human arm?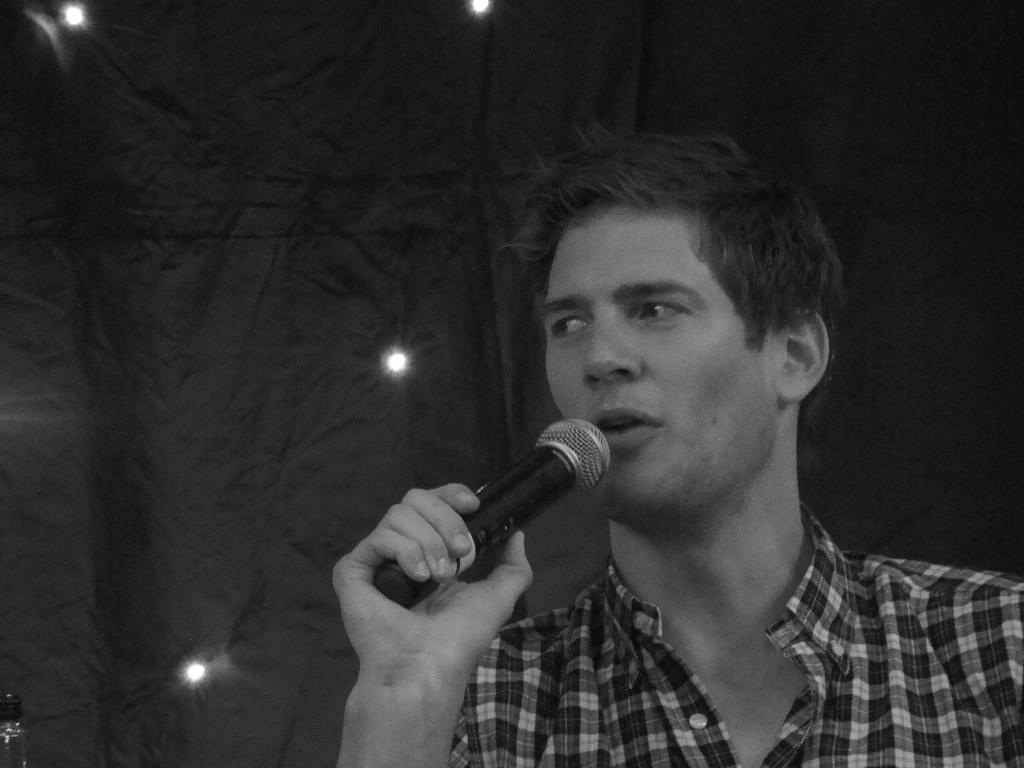
(303, 436, 584, 767)
